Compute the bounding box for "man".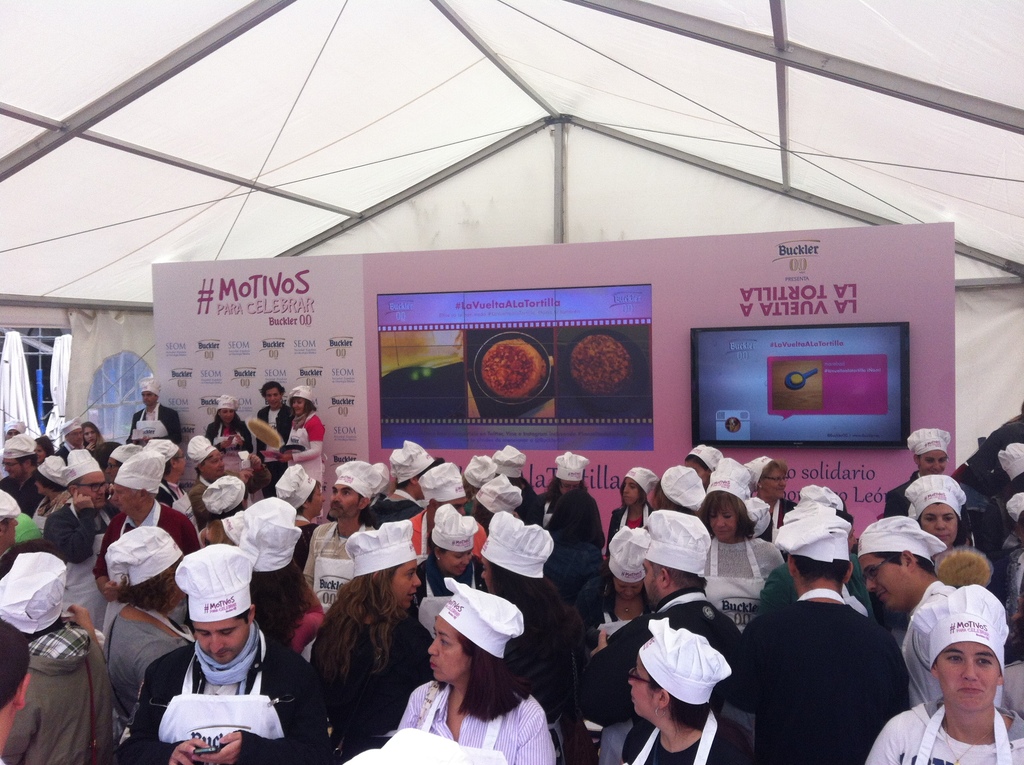
(x1=0, y1=550, x2=127, y2=764).
